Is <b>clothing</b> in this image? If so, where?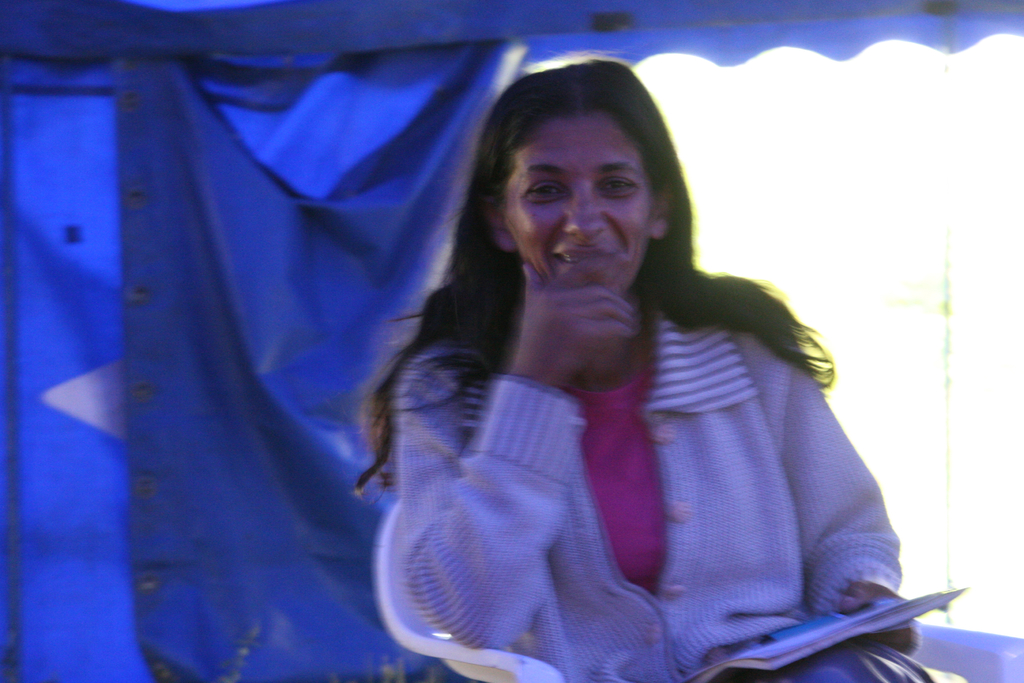
Yes, at left=362, top=230, right=906, bottom=673.
